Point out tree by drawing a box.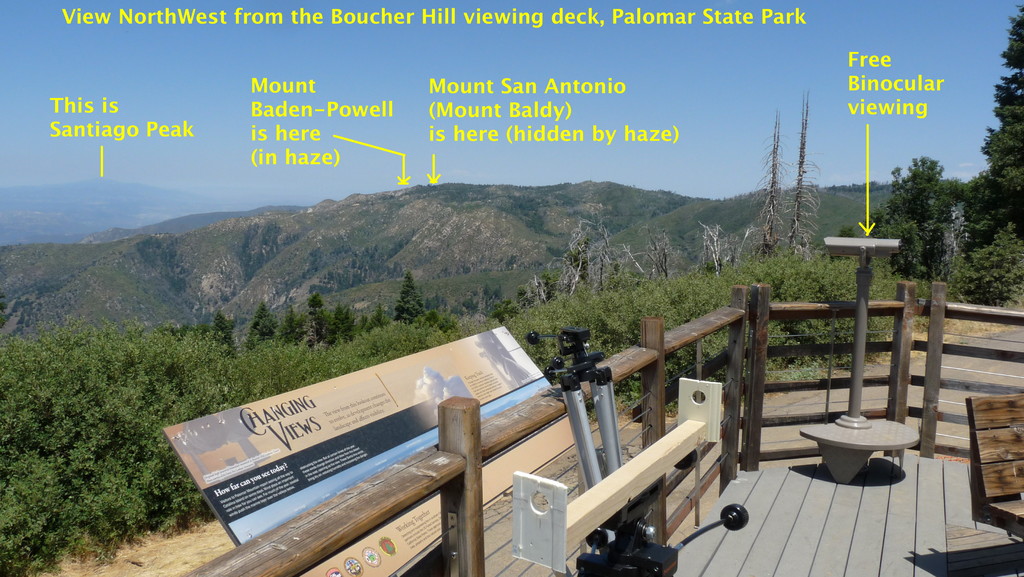
669/260/738/375.
